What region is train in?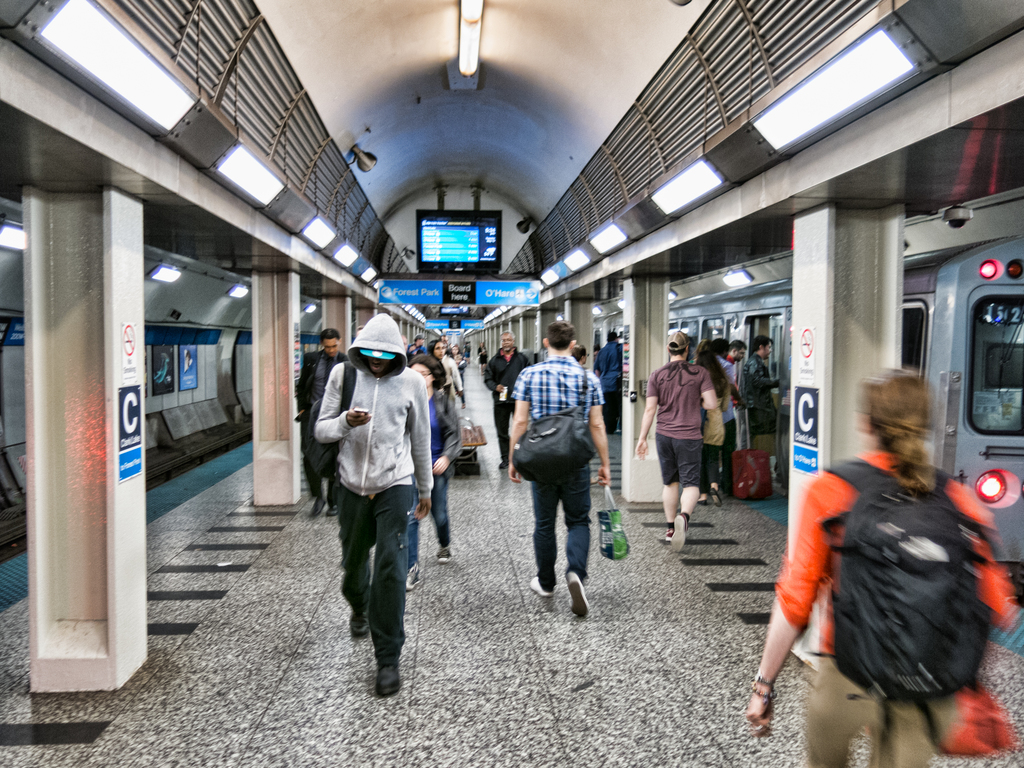
x1=591 y1=236 x2=1023 y2=572.
